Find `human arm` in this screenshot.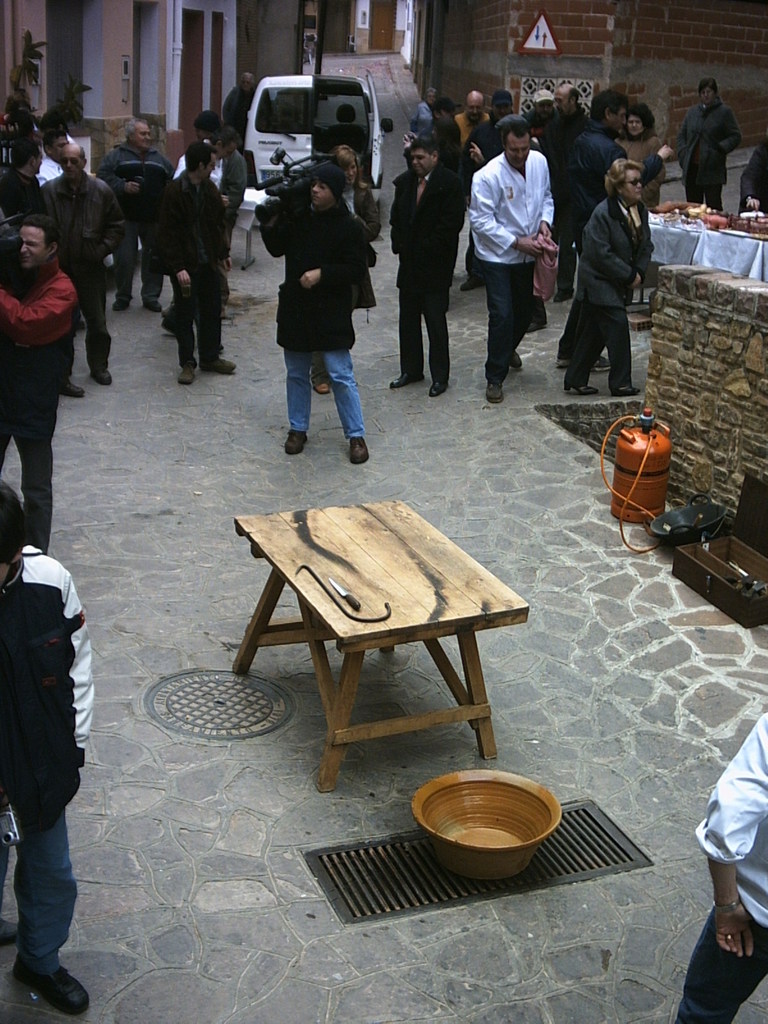
The bounding box for `human arm` is (x1=602, y1=144, x2=670, y2=193).
